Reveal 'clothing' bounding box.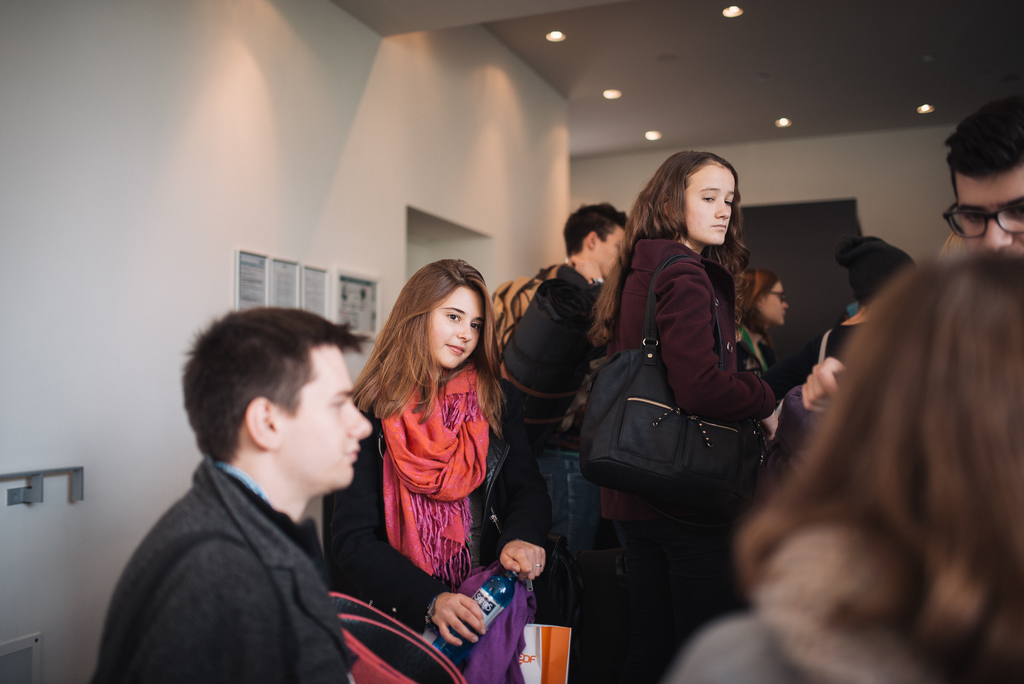
Revealed: BBox(499, 258, 605, 552).
